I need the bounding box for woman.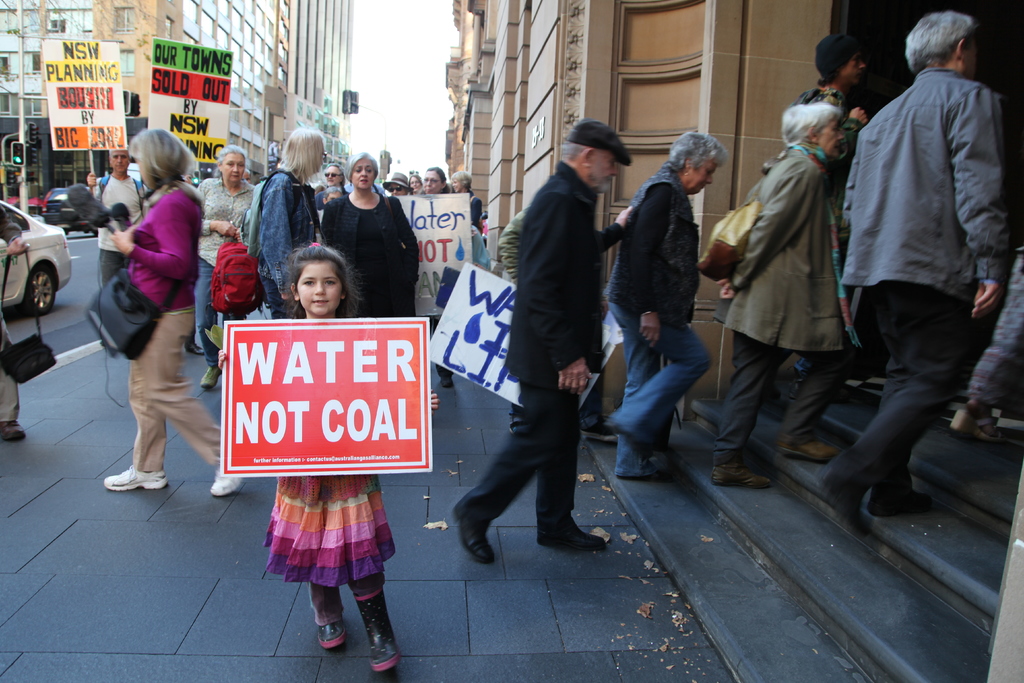
Here it is: {"x1": 390, "y1": 182, "x2": 408, "y2": 196}.
